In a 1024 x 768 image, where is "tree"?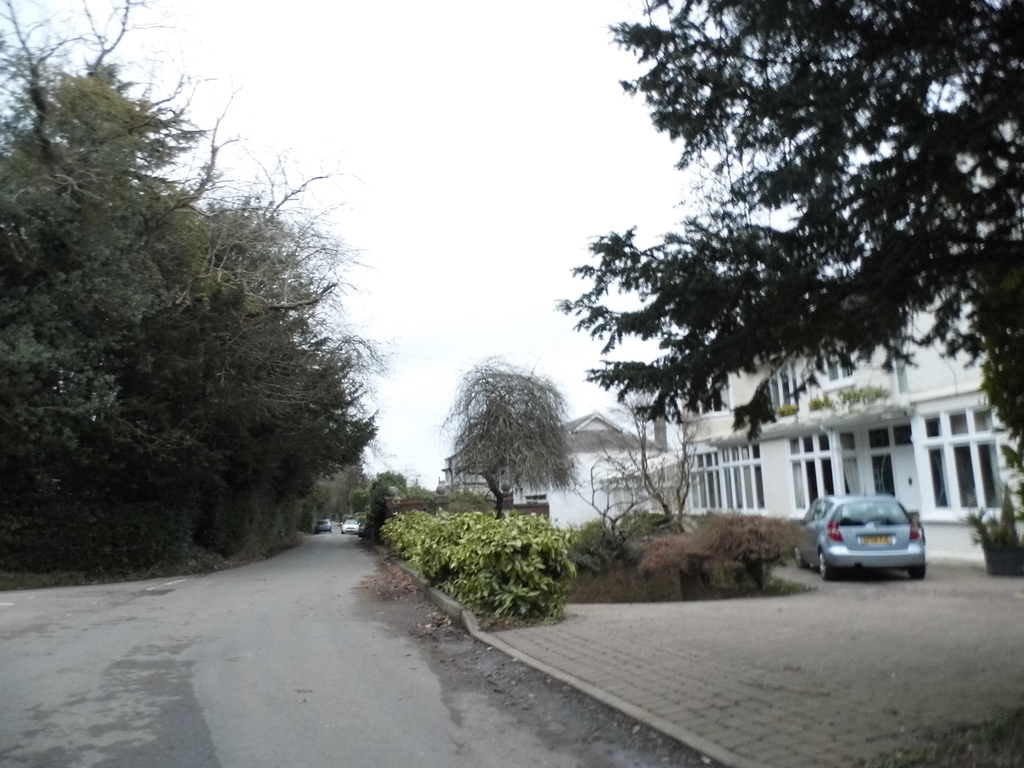
region(575, 390, 703, 532).
